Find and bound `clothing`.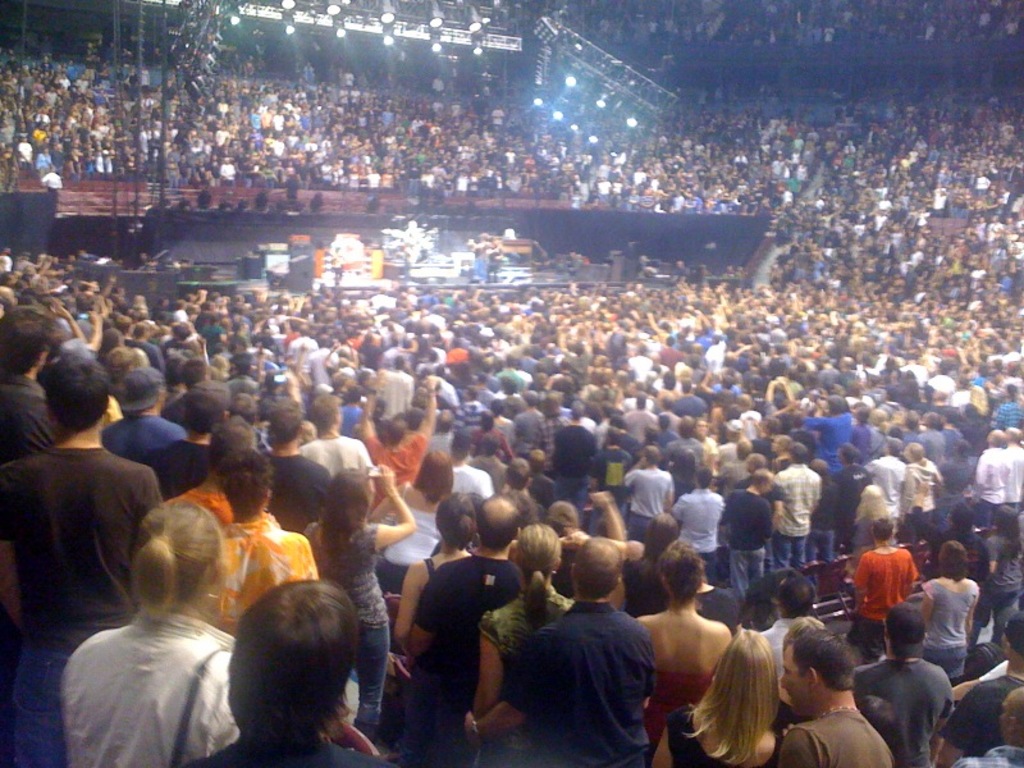
Bound: [left=916, top=430, right=946, bottom=454].
